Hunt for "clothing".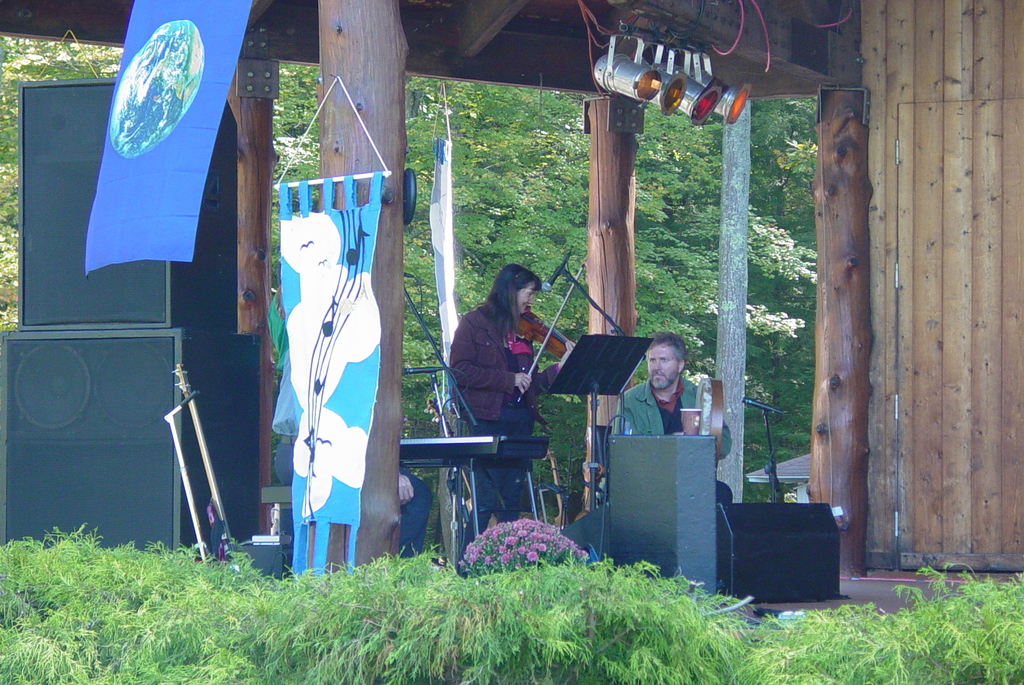
Hunted down at locate(611, 338, 714, 455).
